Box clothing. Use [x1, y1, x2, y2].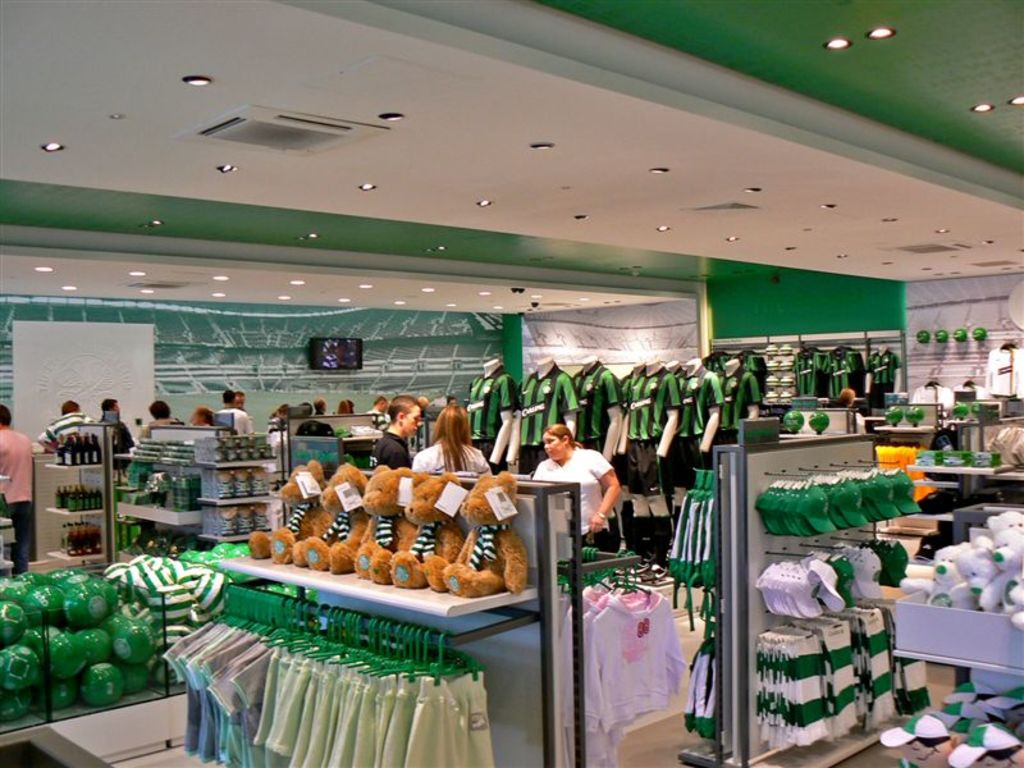
[221, 406, 250, 440].
